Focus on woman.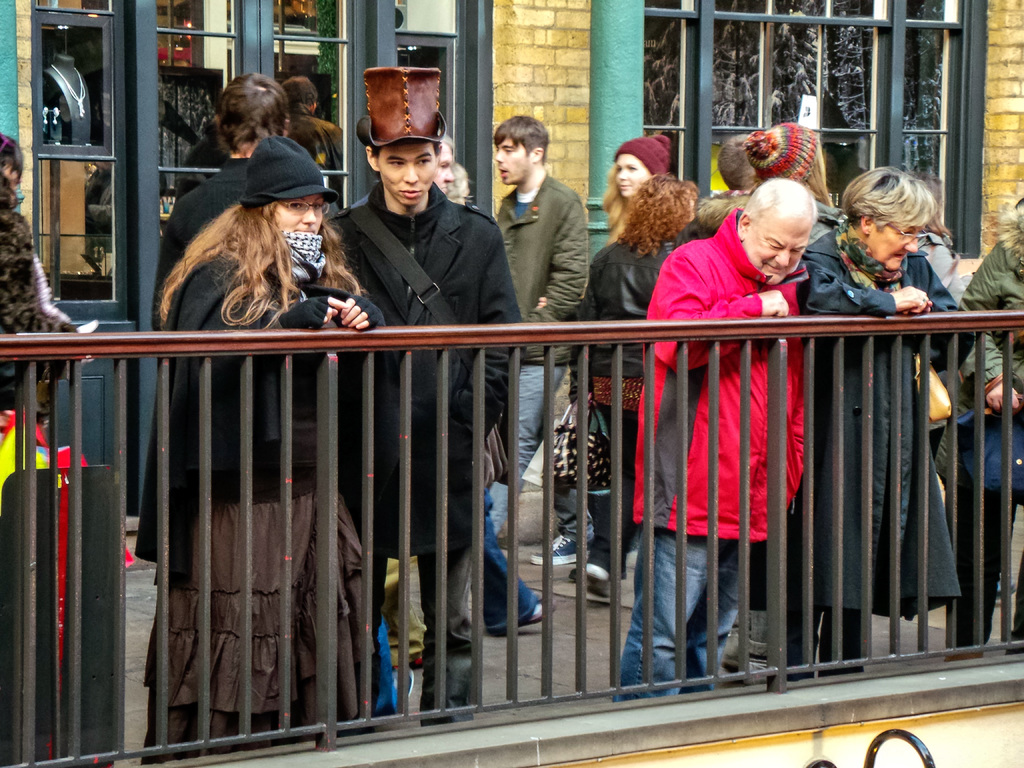
Focused at 136/134/377/358.
